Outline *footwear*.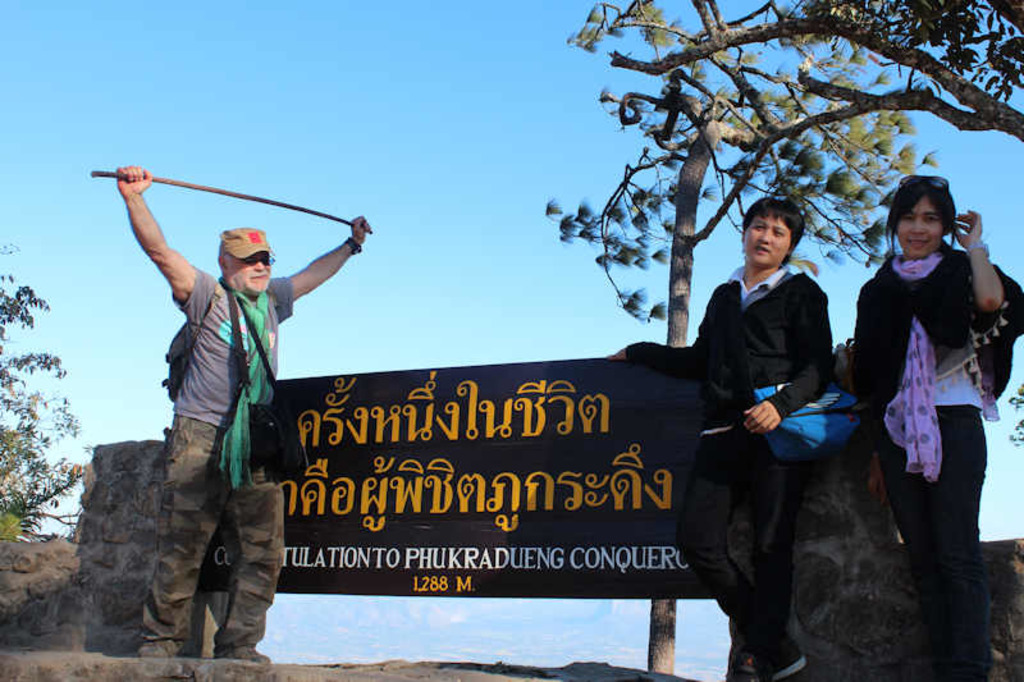
Outline: bbox(138, 642, 186, 660).
